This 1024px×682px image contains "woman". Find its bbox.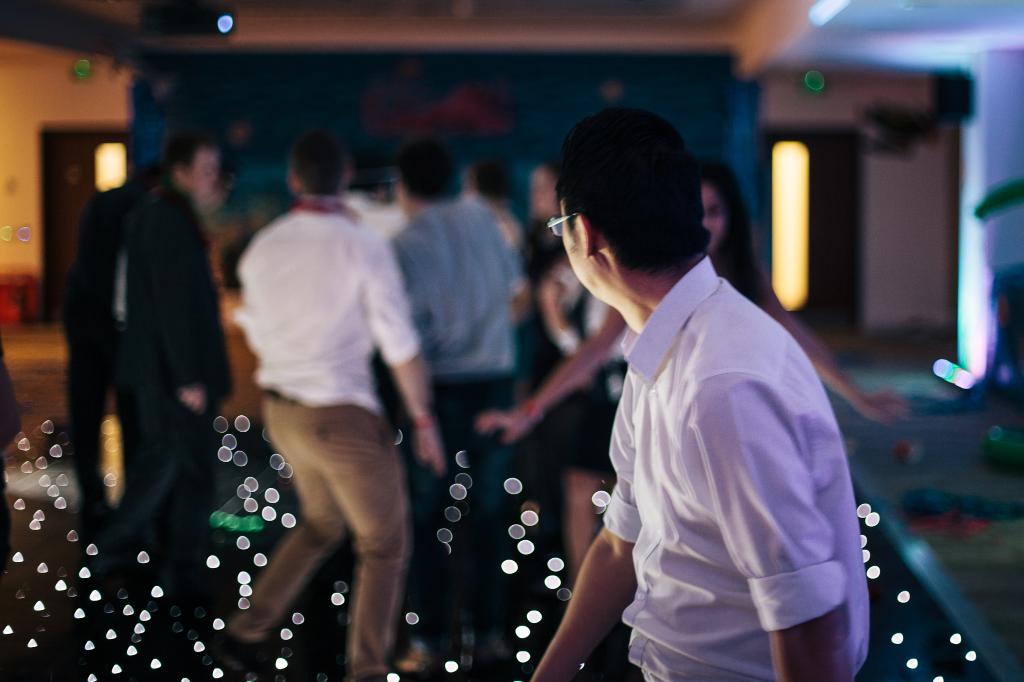
[left=470, top=153, right=899, bottom=498].
